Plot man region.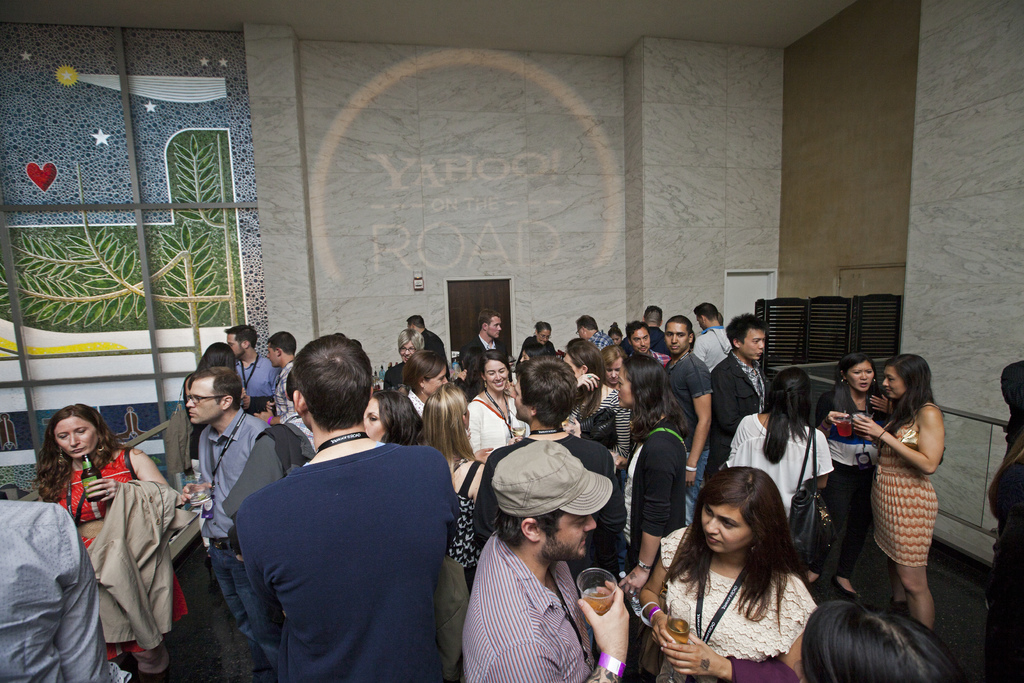
Plotted at {"left": 406, "top": 313, "right": 452, "bottom": 379}.
